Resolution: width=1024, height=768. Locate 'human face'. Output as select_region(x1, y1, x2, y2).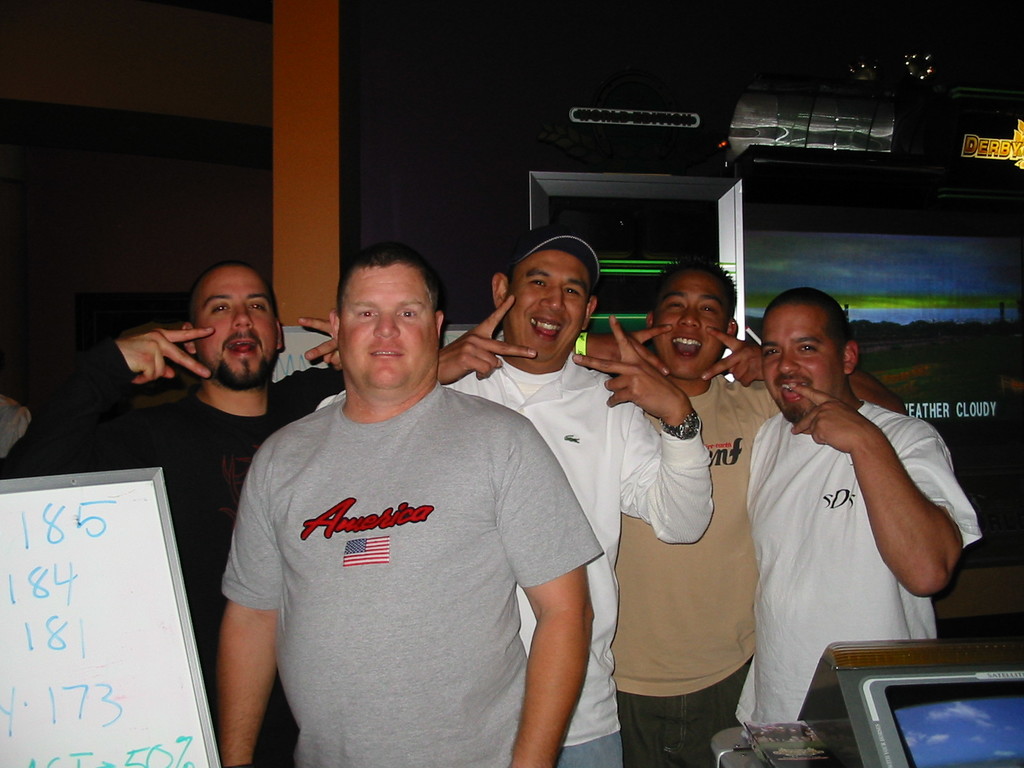
select_region(337, 270, 435, 383).
